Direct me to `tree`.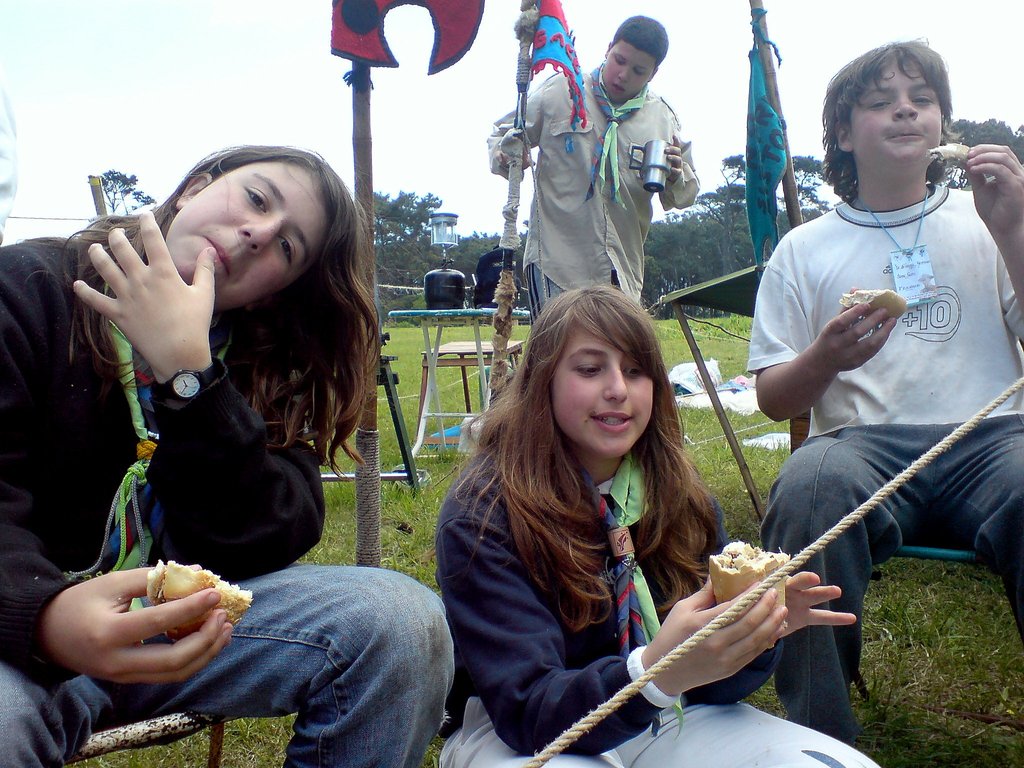
Direction: box(956, 113, 1023, 161).
